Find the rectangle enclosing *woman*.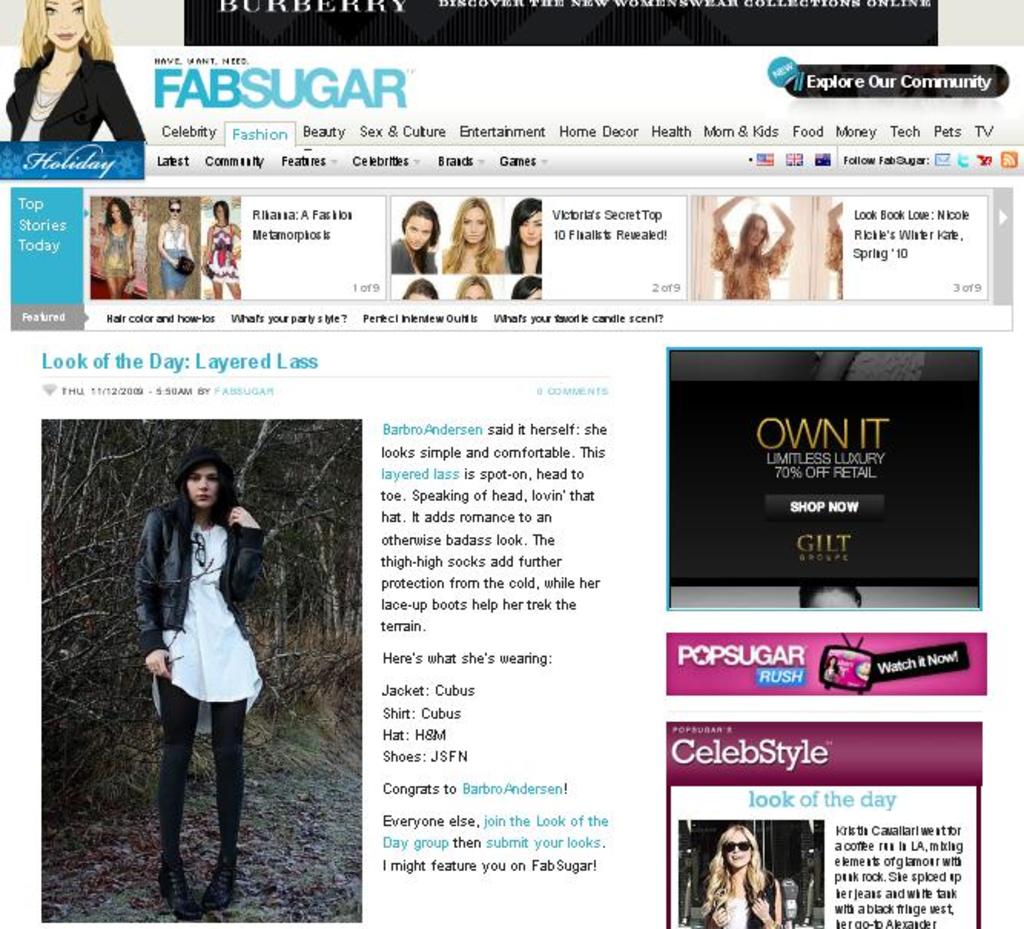
3/0/144/144.
